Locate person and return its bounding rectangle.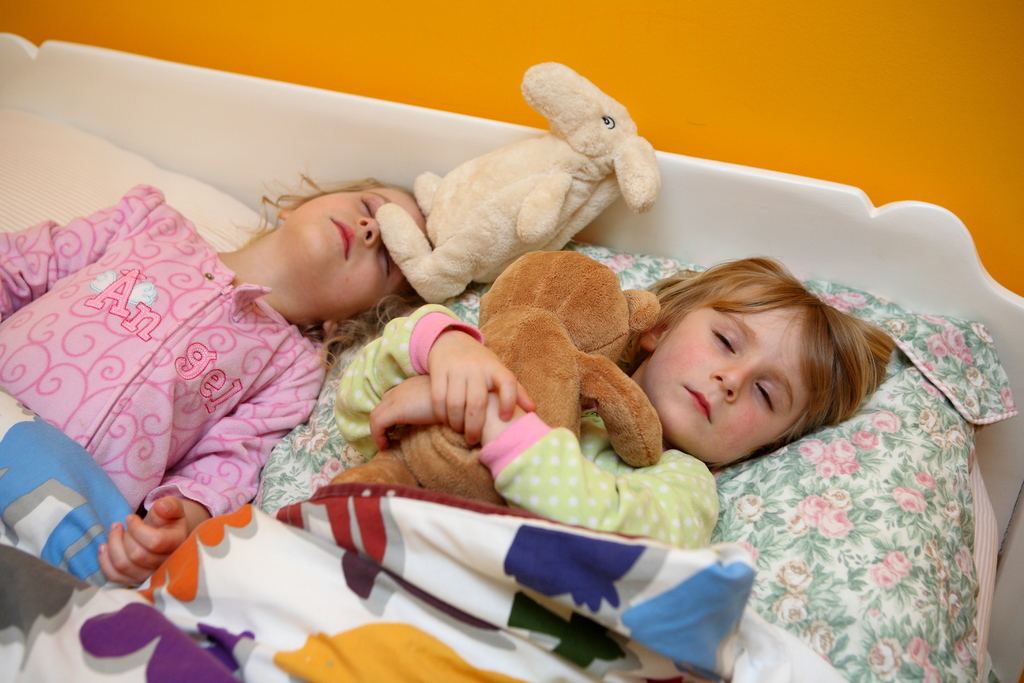
Rect(325, 256, 897, 545).
